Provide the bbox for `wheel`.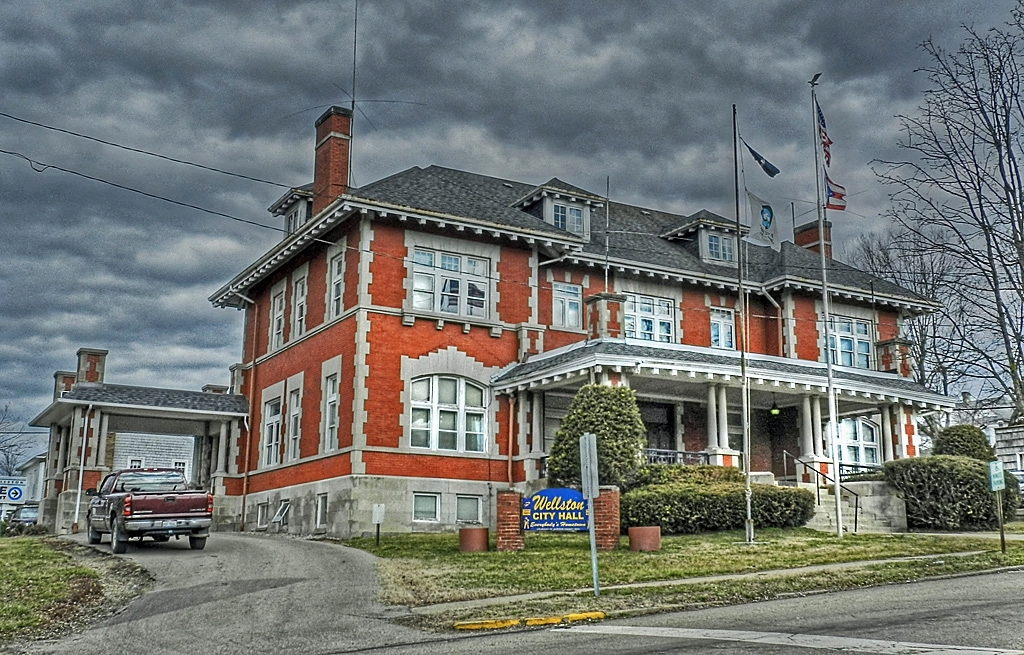
bbox=[109, 515, 130, 552].
